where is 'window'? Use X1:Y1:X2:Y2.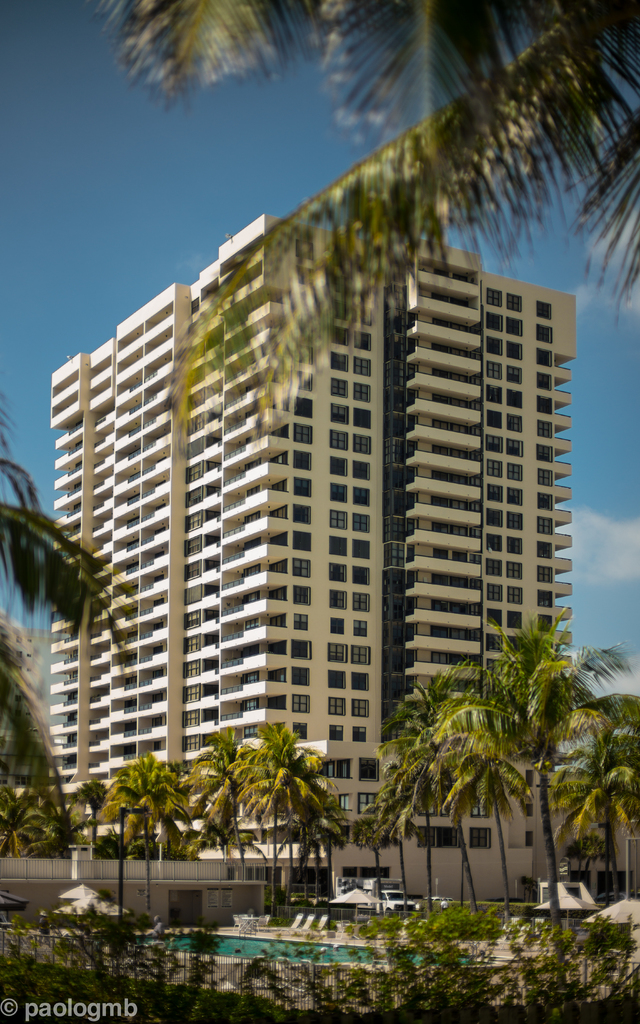
334:332:348:344.
